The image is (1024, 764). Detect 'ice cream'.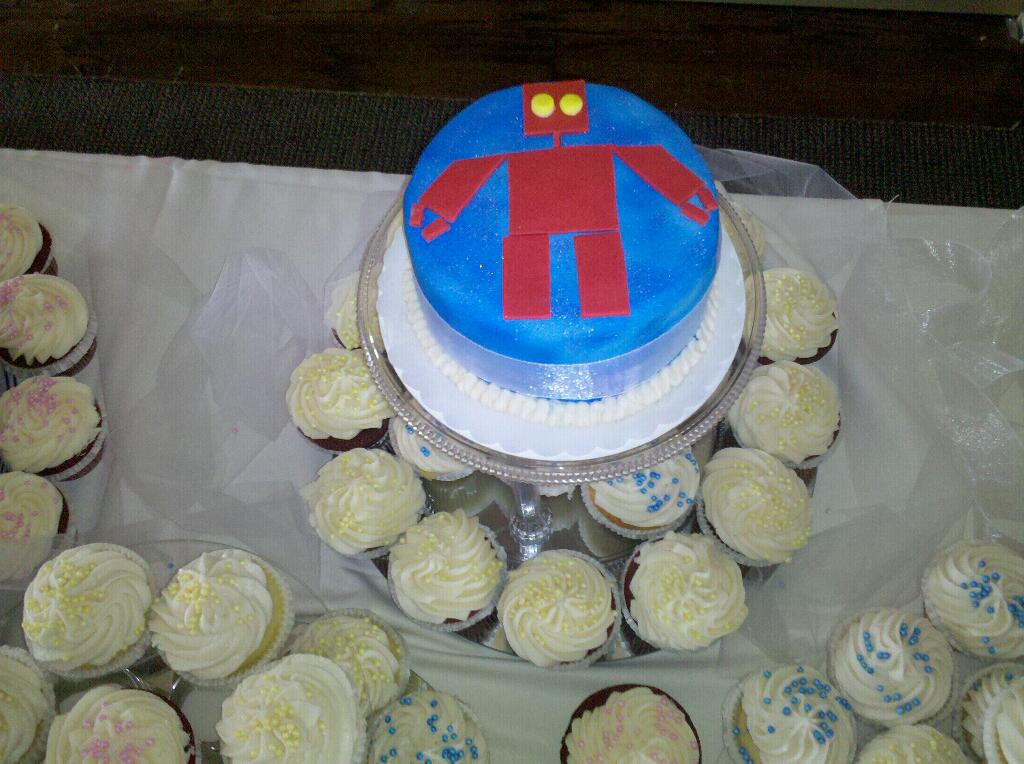
Detection: bbox=[559, 682, 703, 763].
